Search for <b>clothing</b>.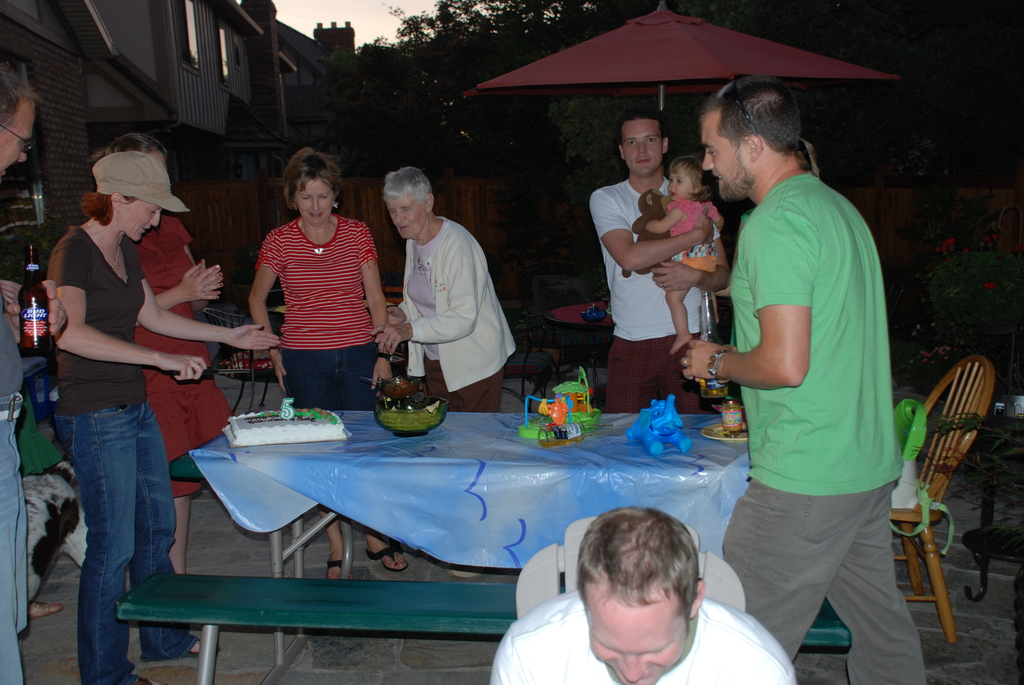
Found at [491, 581, 798, 684].
